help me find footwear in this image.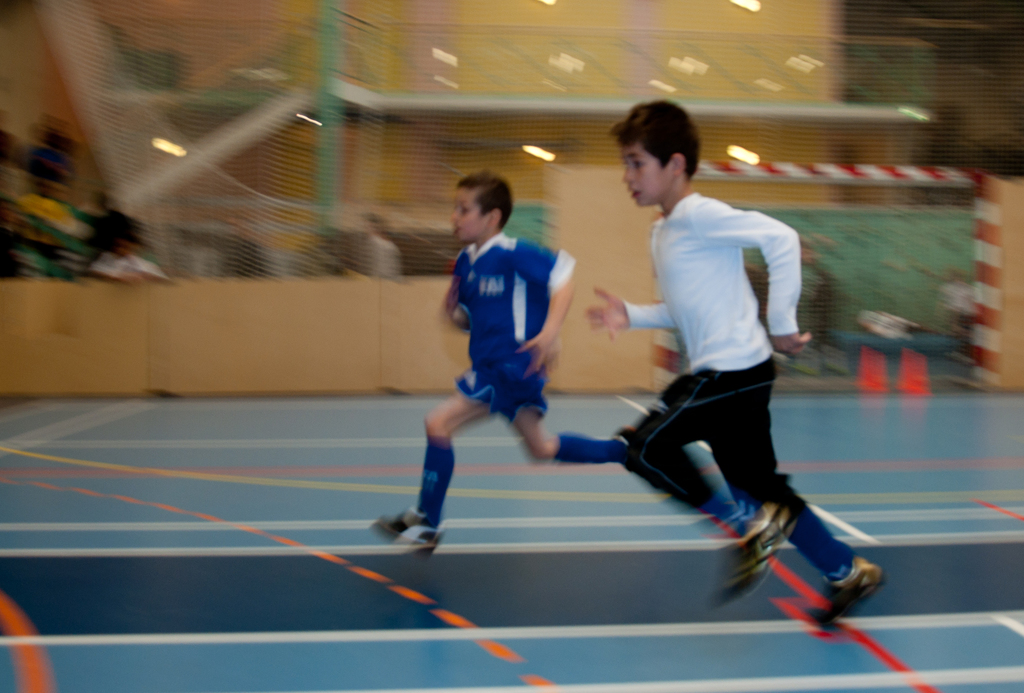
Found it: <region>720, 509, 809, 599</region>.
